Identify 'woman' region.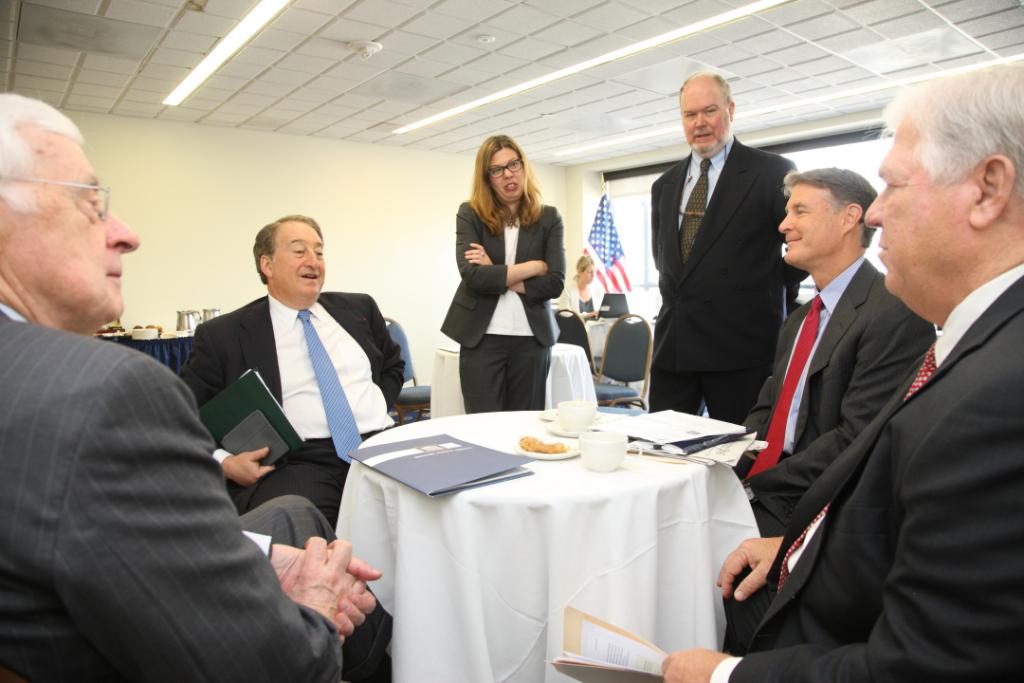
Region: x1=570 y1=249 x2=604 y2=327.
